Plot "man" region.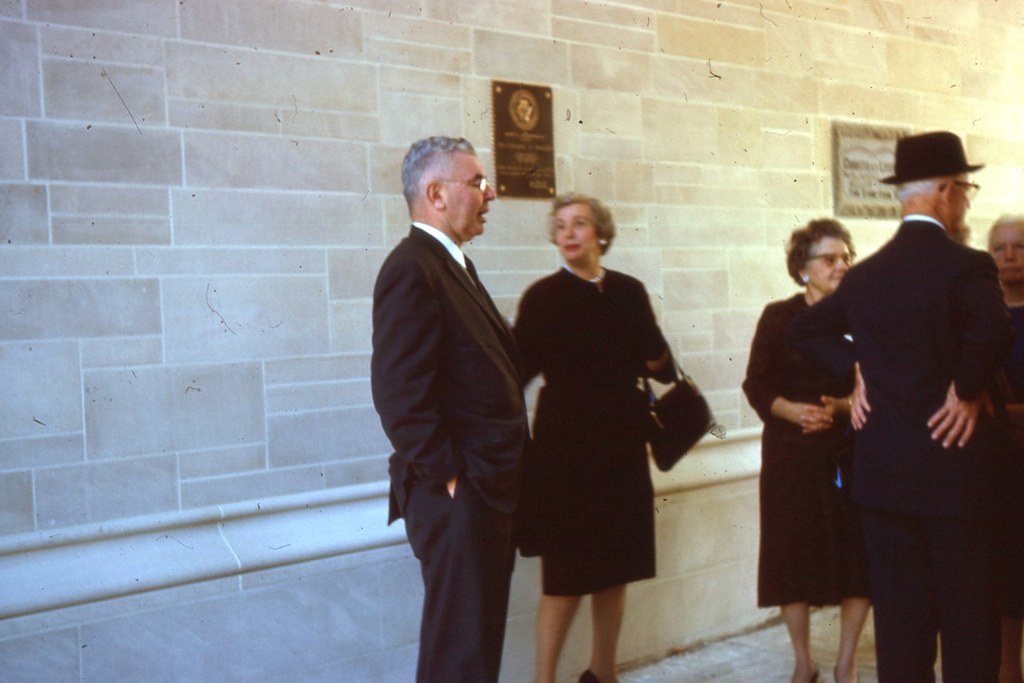
Plotted at select_region(364, 131, 535, 682).
